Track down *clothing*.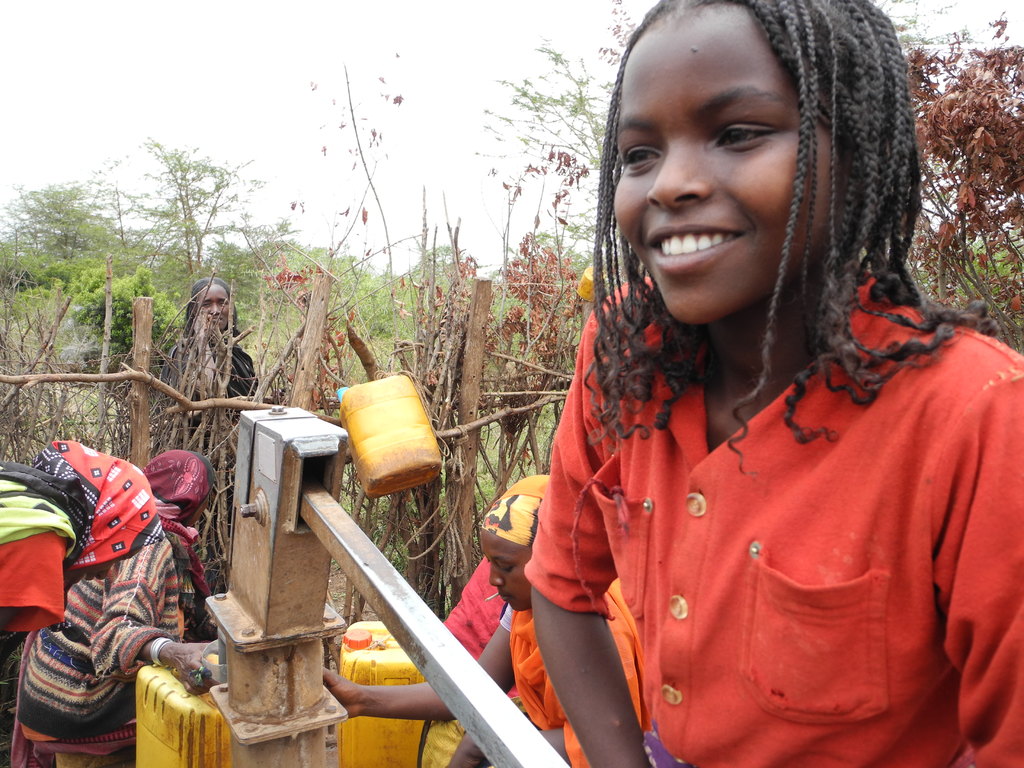
Tracked to (left=18, top=508, right=196, bottom=765).
